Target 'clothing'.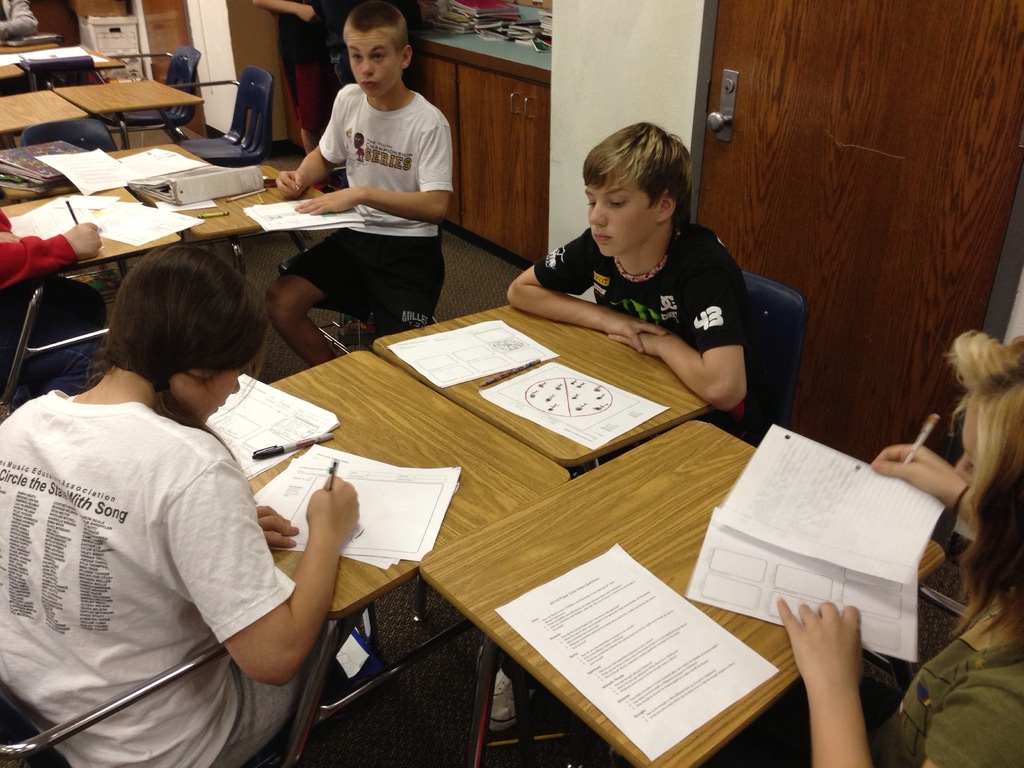
Target region: region(862, 600, 1023, 767).
